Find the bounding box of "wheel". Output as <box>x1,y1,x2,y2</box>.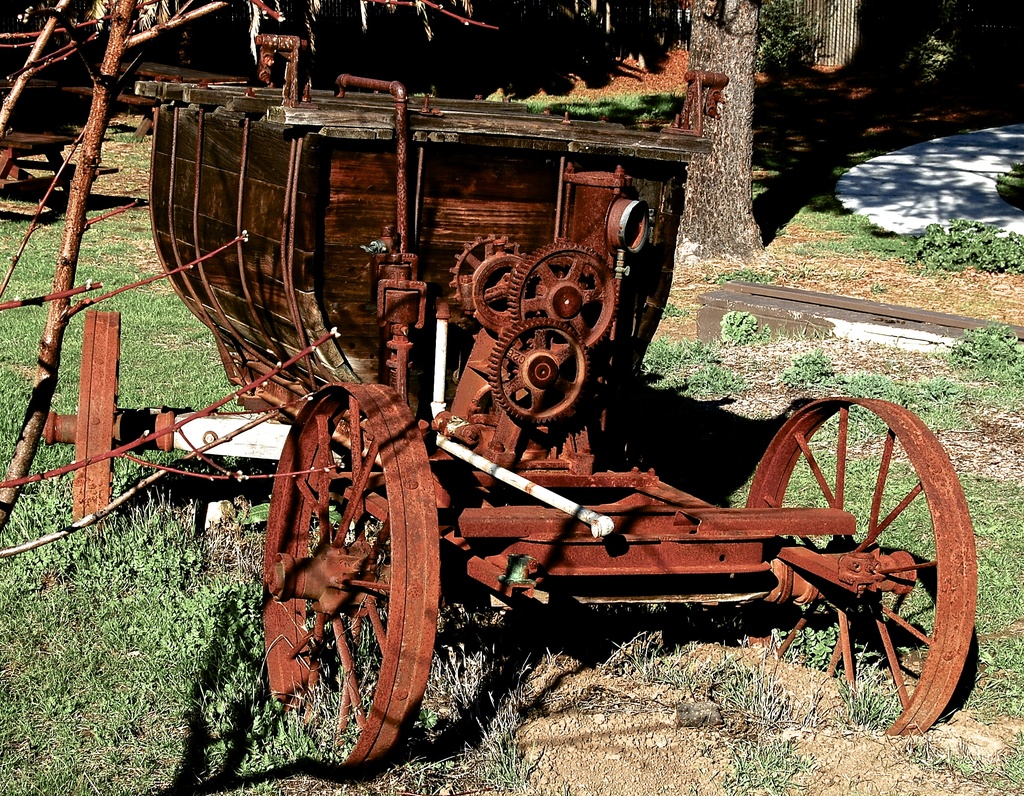
<box>259,383,437,783</box>.
